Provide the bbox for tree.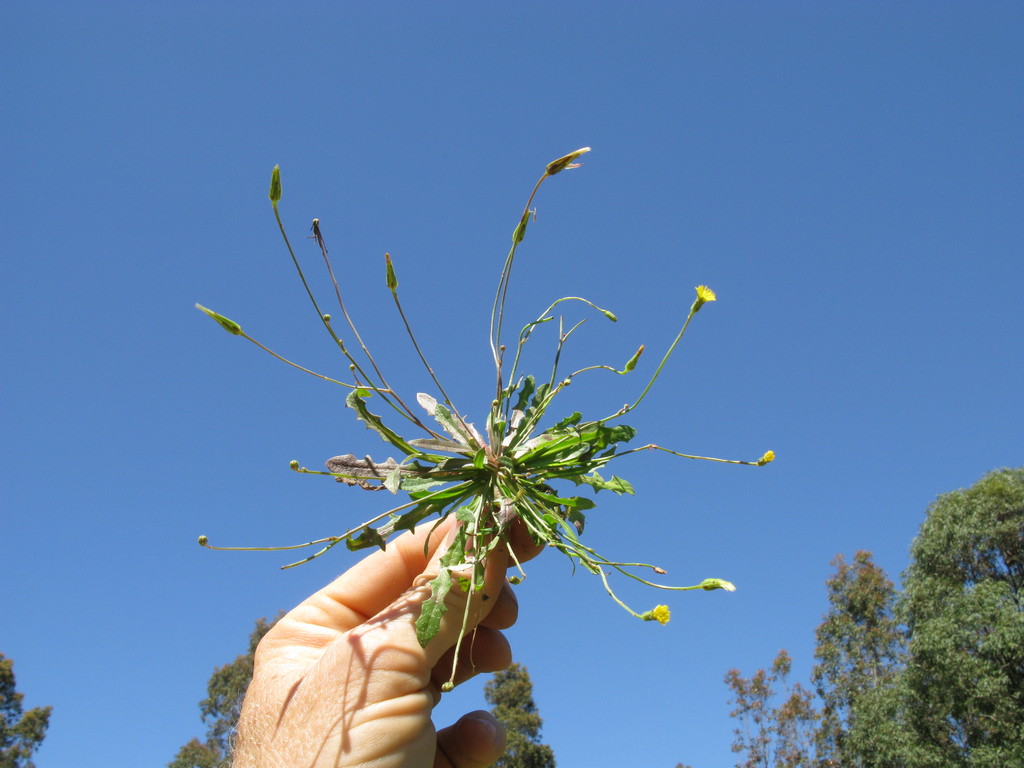
483, 657, 564, 767.
